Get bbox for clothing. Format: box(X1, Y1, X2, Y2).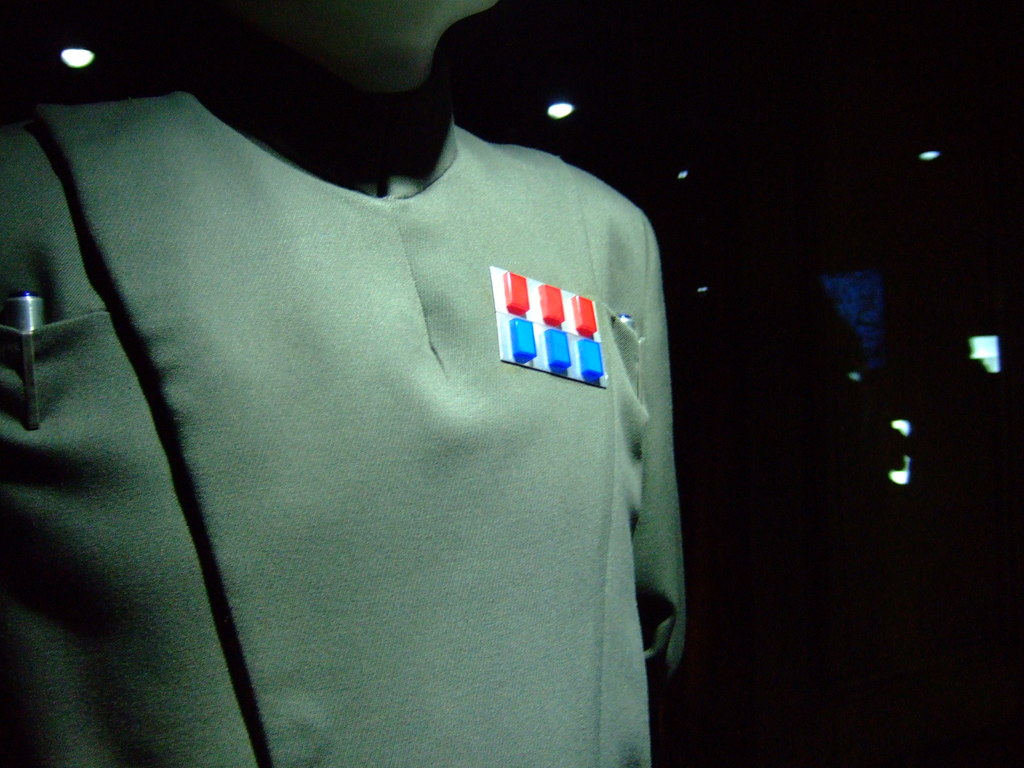
box(135, 88, 691, 732).
